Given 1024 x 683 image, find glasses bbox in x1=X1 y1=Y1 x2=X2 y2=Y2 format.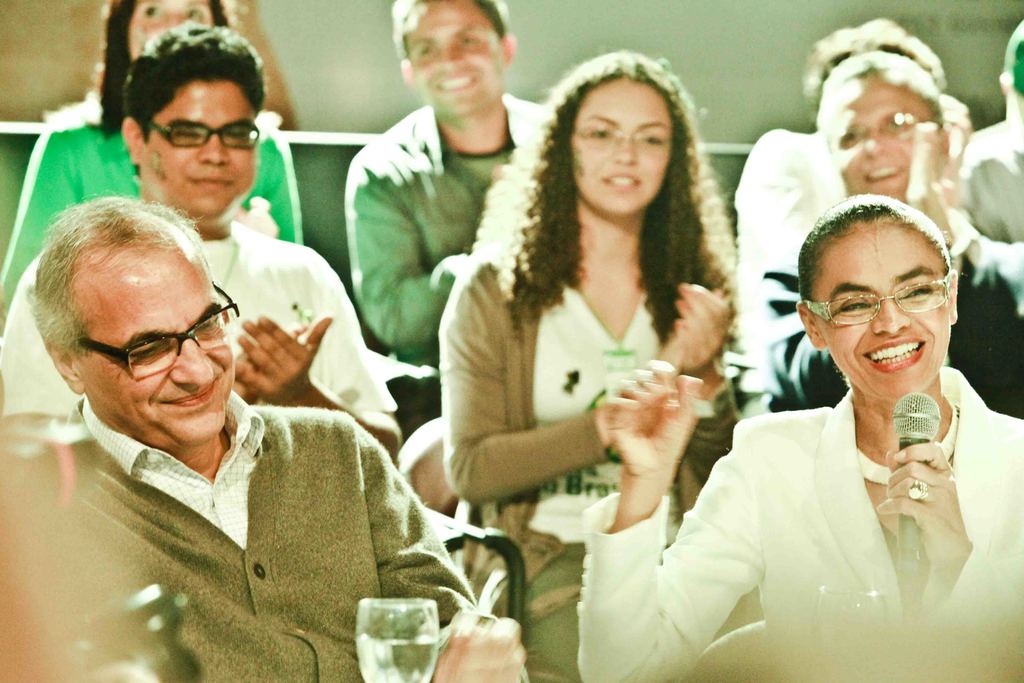
x1=77 y1=278 x2=240 y2=378.
